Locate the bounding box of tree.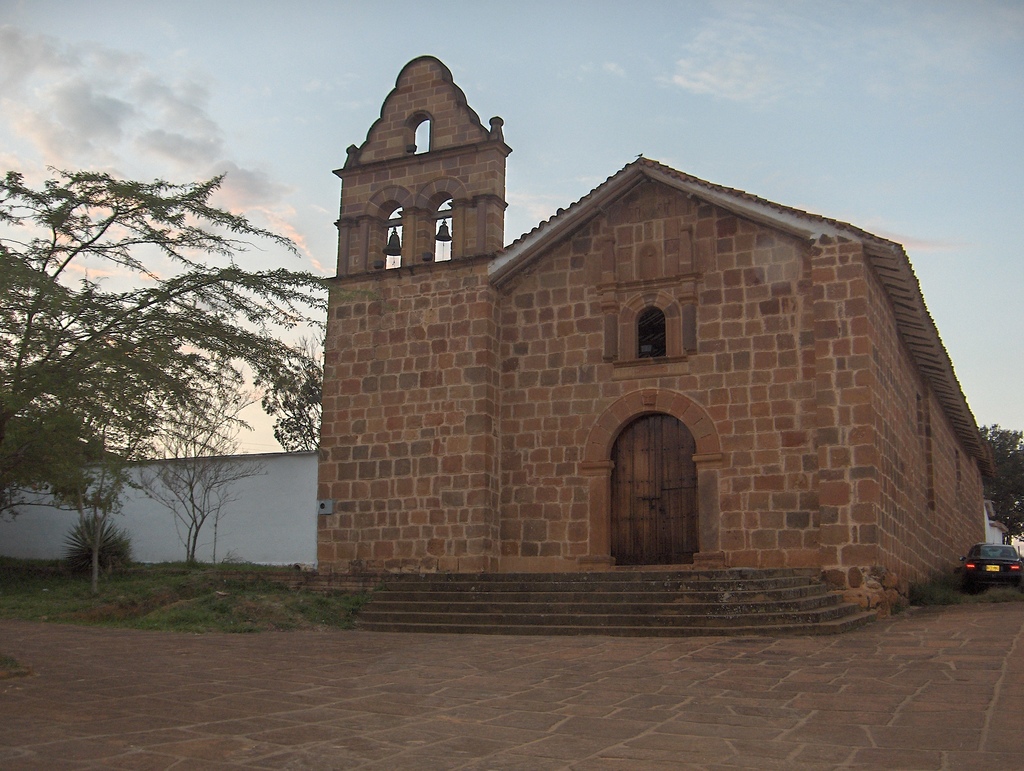
Bounding box: bbox=[975, 425, 1023, 549].
